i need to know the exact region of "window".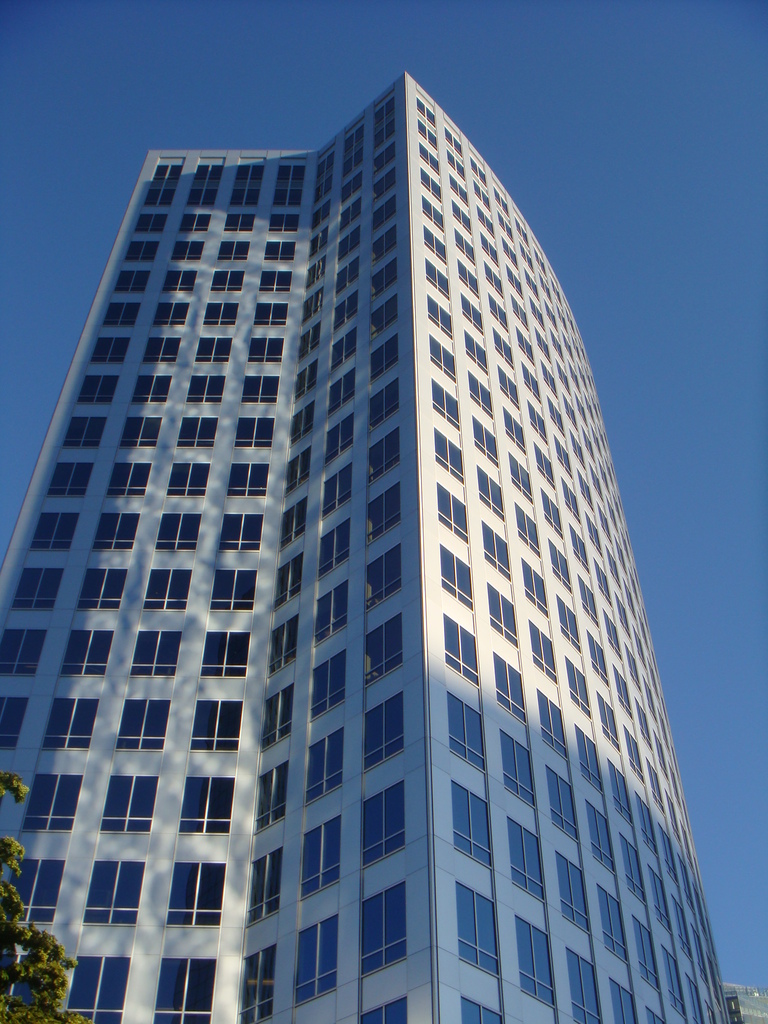
Region: select_region(40, 450, 86, 508).
